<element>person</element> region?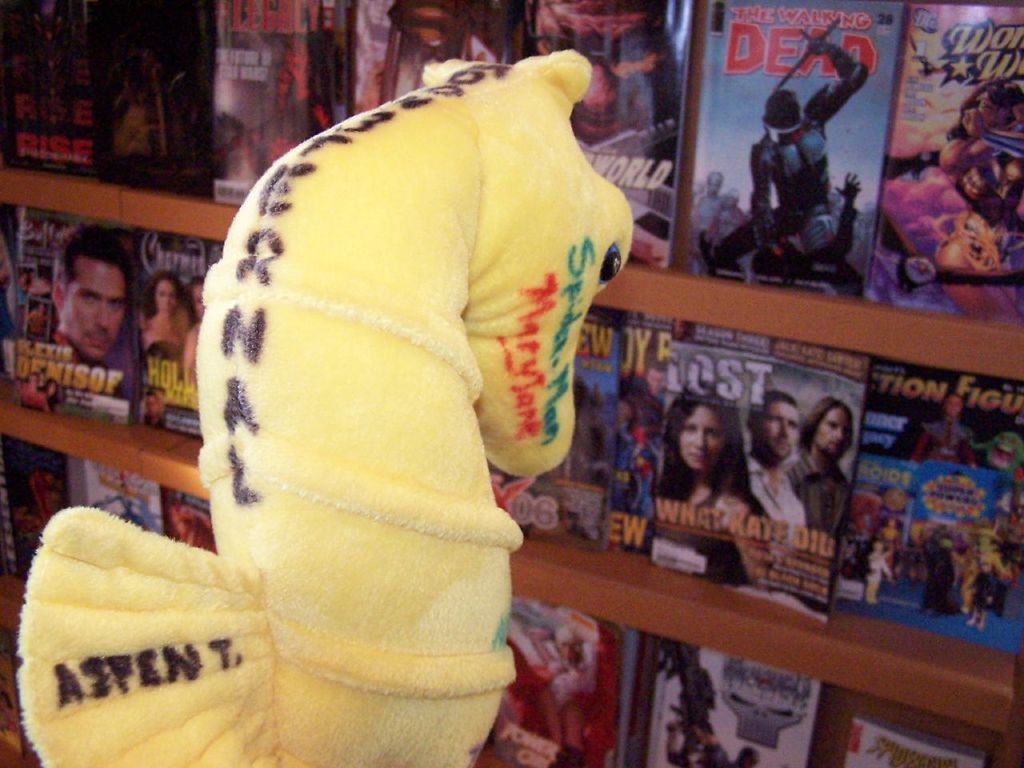
l=46, t=230, r=127, b=354
